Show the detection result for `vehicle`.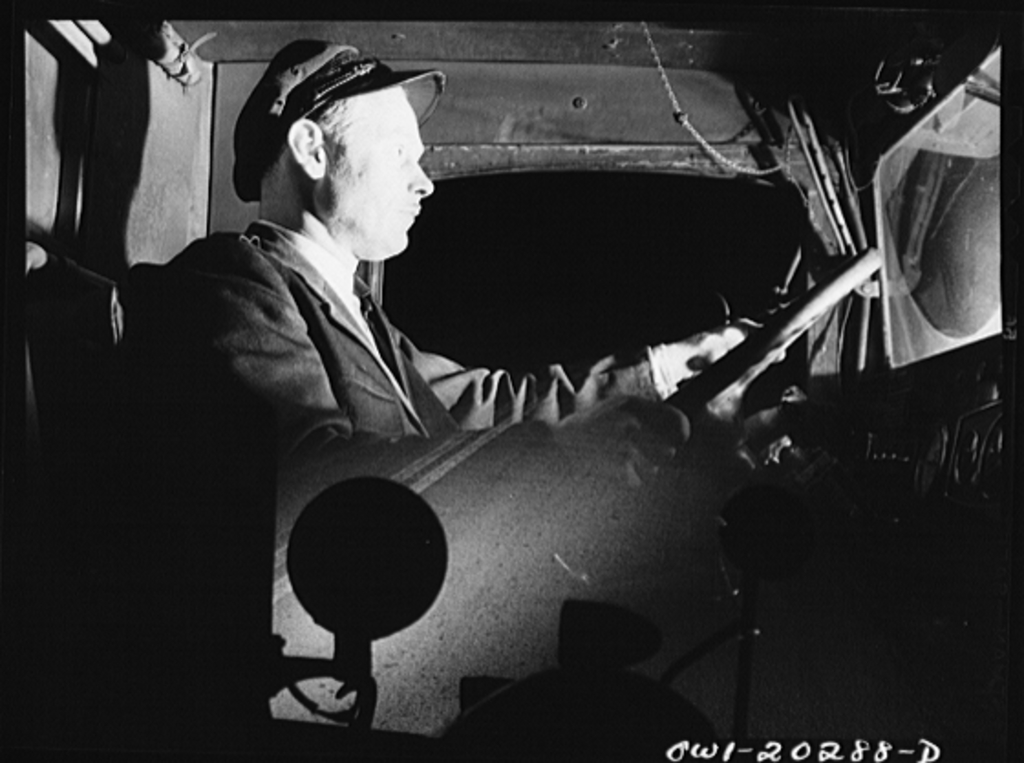
79:51:987:710.
